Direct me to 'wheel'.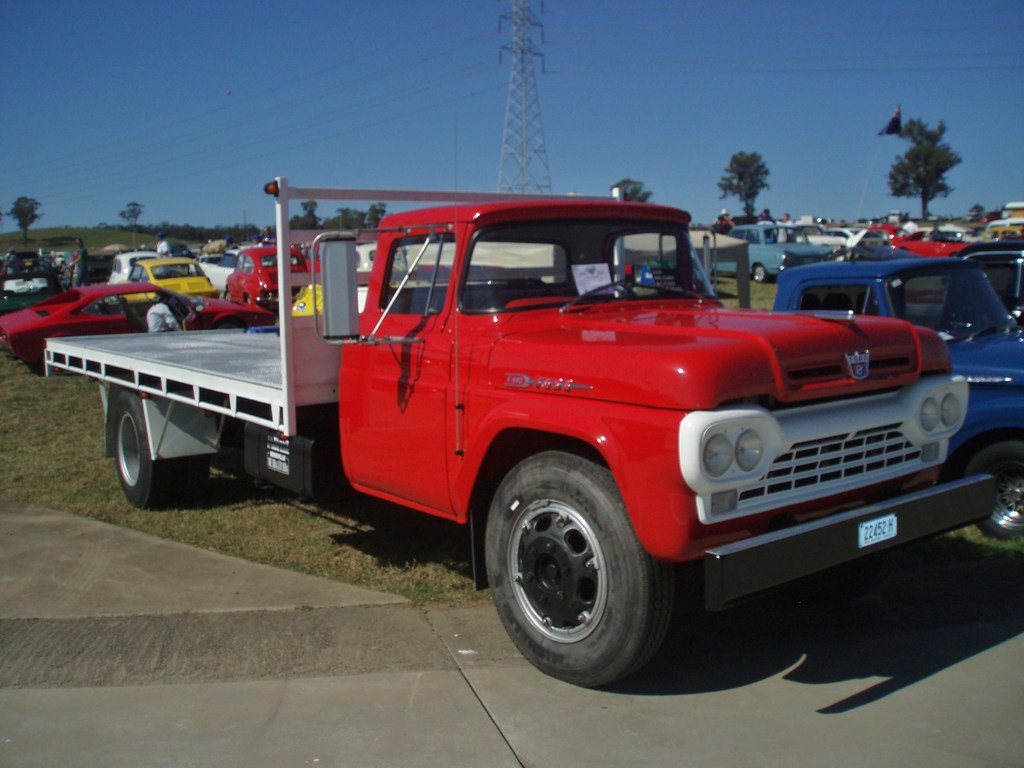
Direction: 961,442,1023,549.
